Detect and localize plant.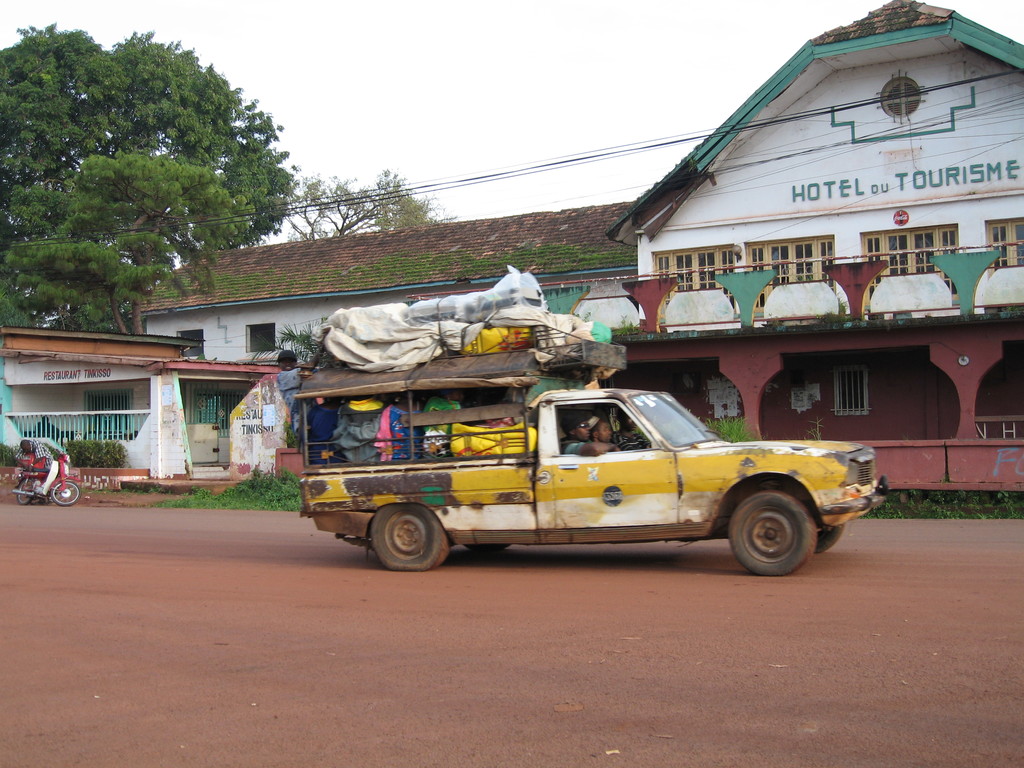
Localized at left=710, top=410, right=756, bottom=442.
